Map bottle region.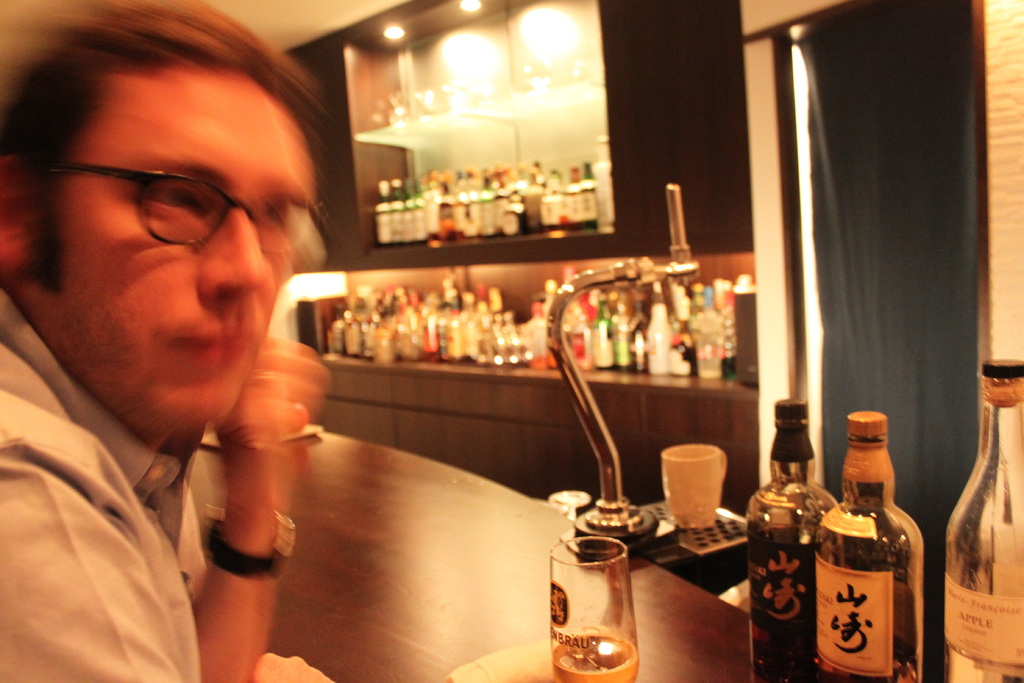
Mapped to [948,352,1023,682].
